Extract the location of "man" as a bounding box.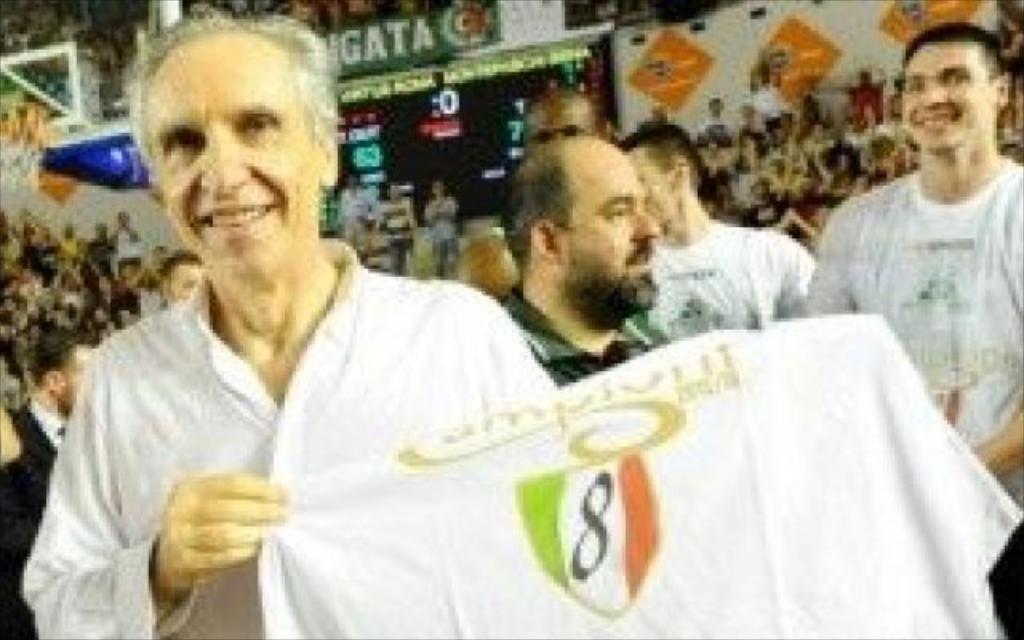
{"x1": 0, "y1": 330, "x2": 93, "y2": 542}.
